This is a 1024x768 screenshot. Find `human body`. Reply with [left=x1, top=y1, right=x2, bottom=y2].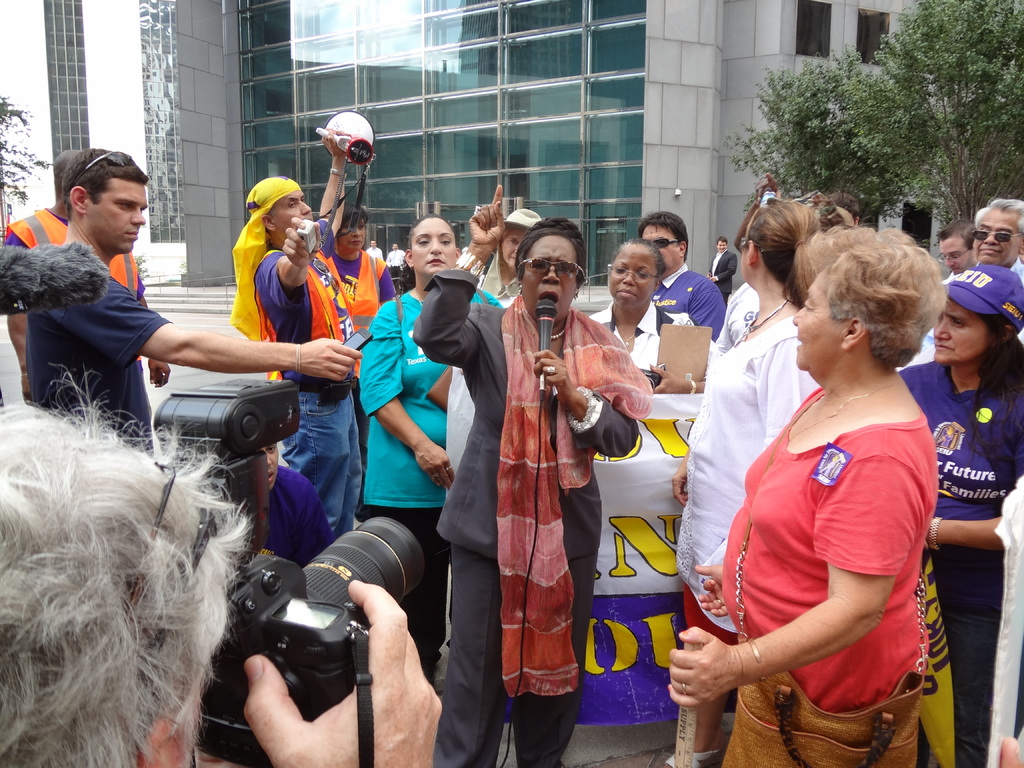
[left=644, top=267, right=733, bottom=341].
